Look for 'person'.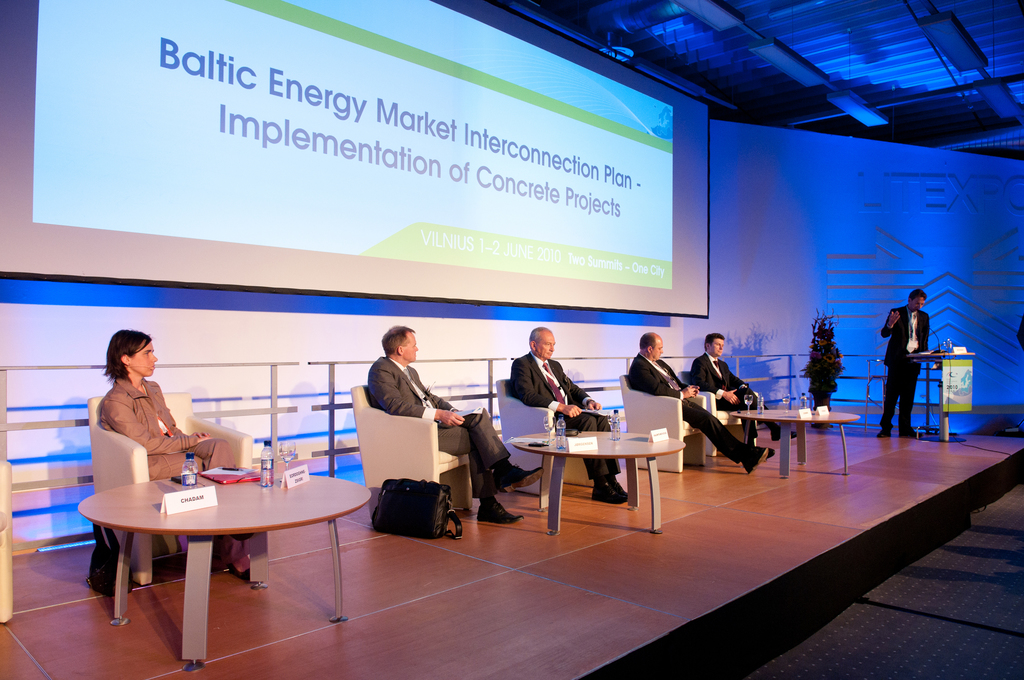
Found: {"x1": 876, "y1": 289, "x2": 929, "y2": 437}.
